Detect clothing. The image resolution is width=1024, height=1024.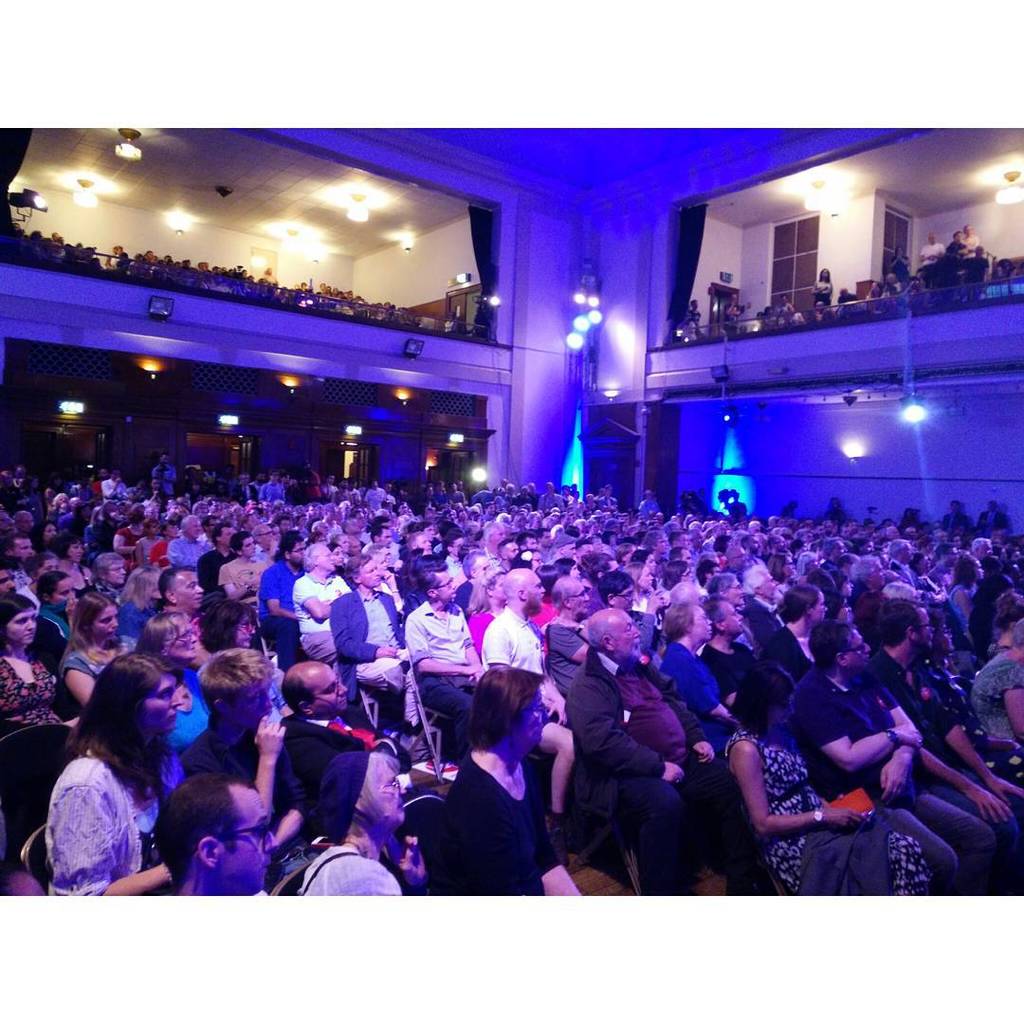
541/622/584/702.
